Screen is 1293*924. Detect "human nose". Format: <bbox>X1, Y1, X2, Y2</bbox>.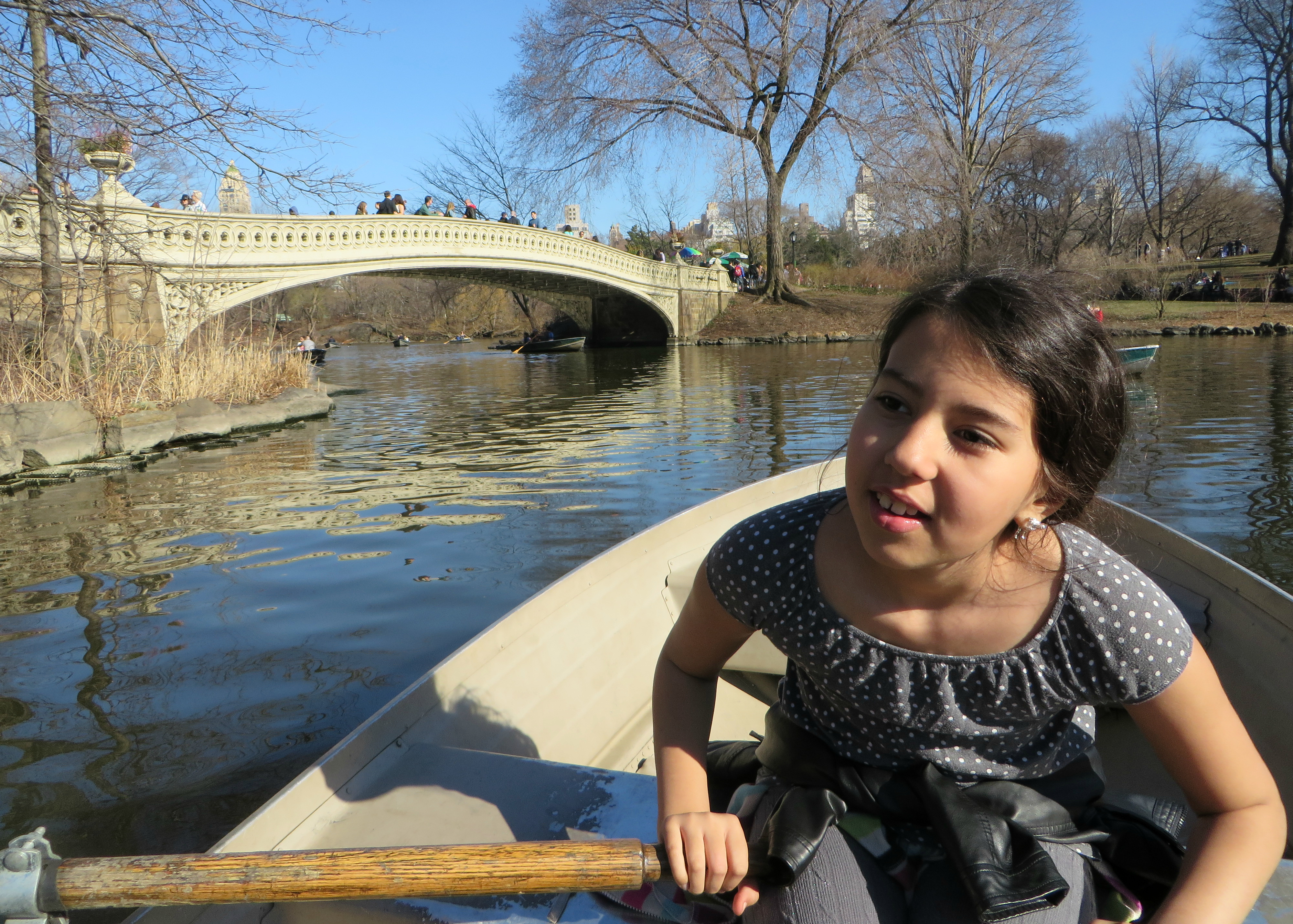
<bbox>283, 132, 302, 156</bbox>.
